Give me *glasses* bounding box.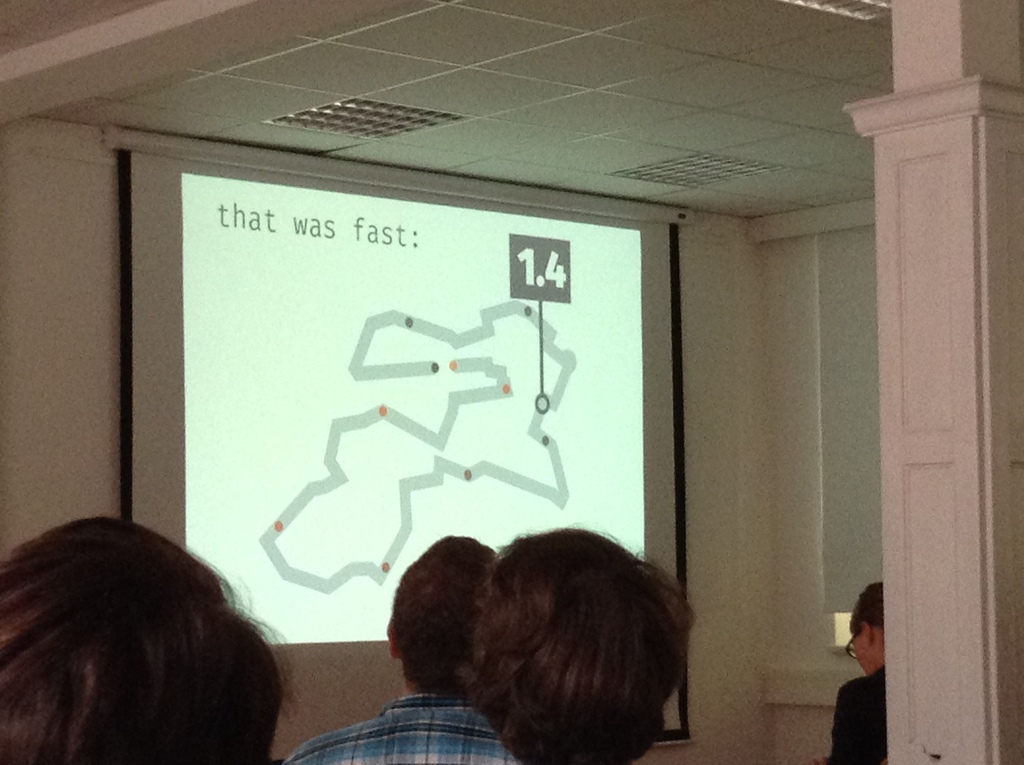
844, 630, 860, 662.
